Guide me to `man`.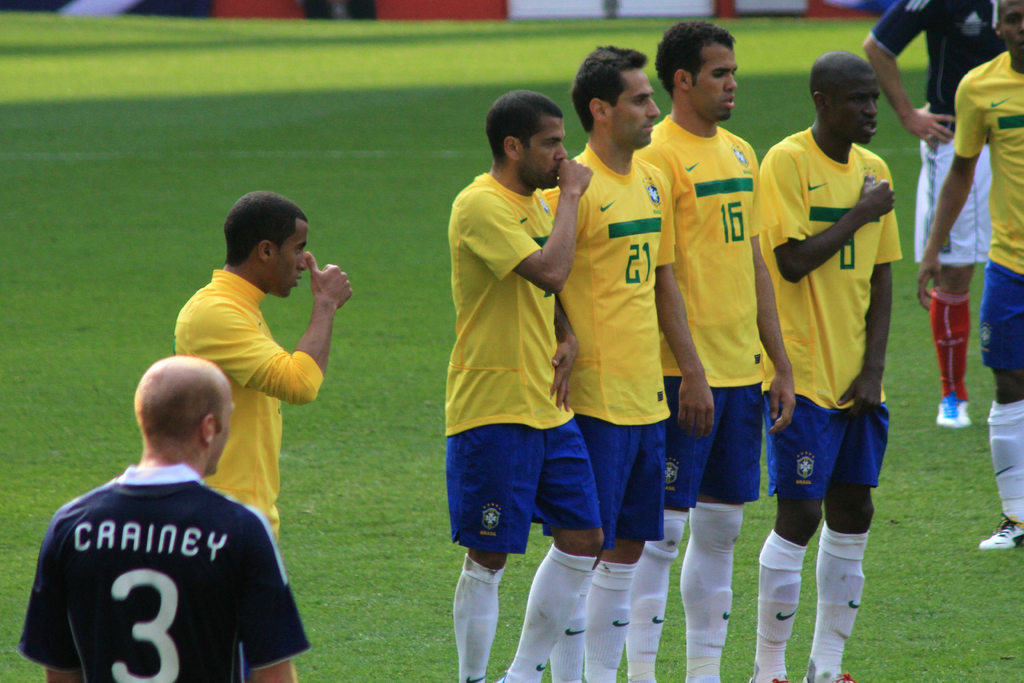
Guidance: 166, 193, 351, 546.
